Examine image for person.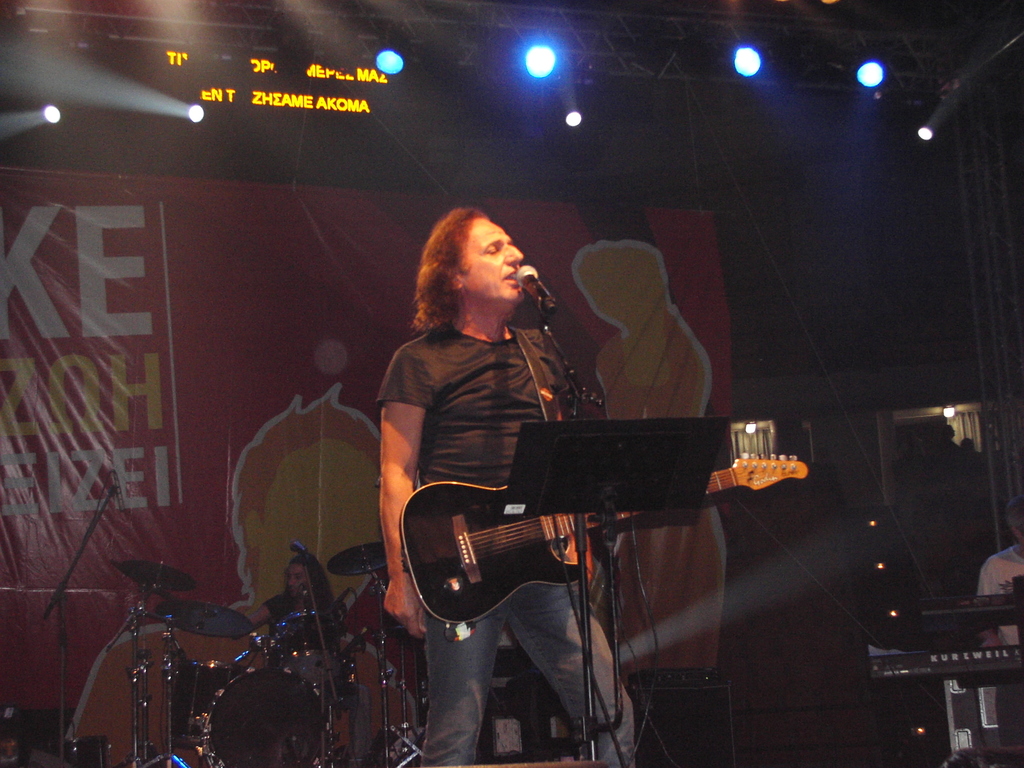
Examination result: locate(251, 556, 332, 654).
